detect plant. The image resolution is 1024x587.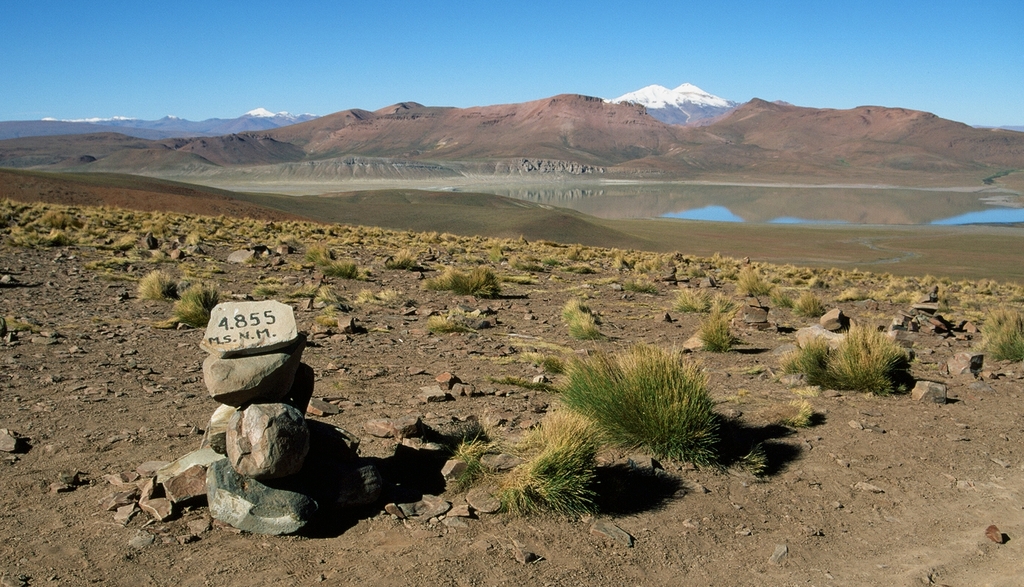
select_region(783, 397, 817, 429).
